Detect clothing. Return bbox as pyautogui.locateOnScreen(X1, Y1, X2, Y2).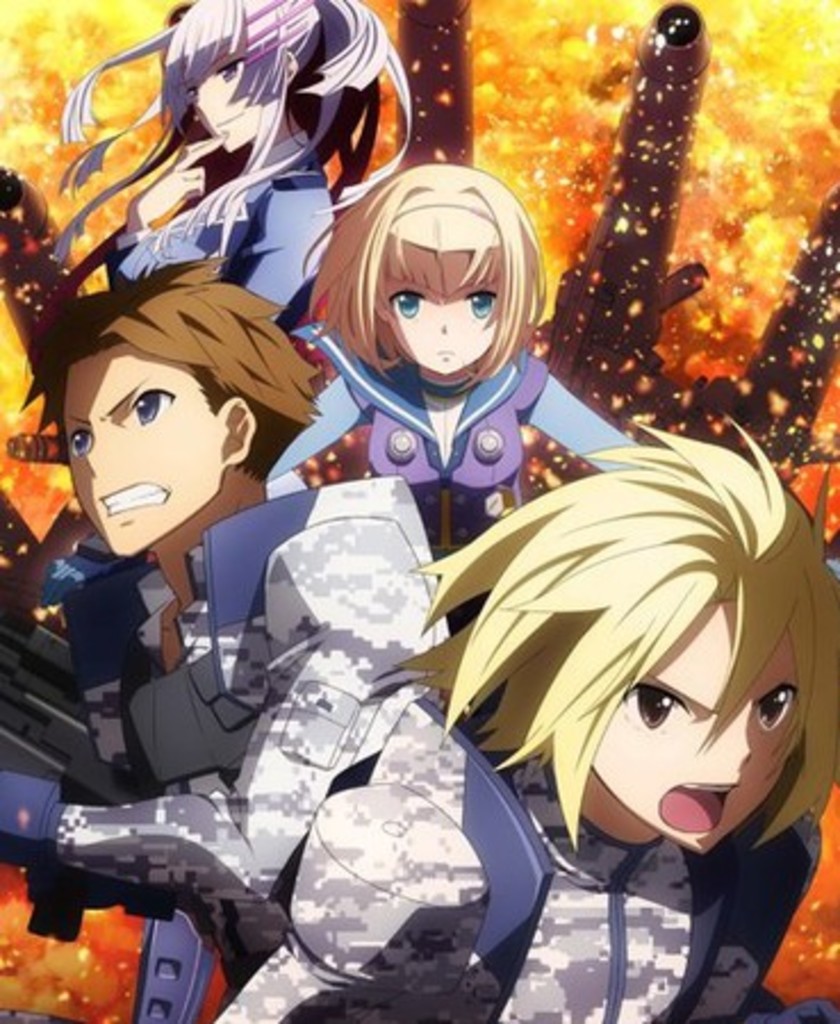
pyautogui.locateOnScreen(105, 132, 335, 316).
